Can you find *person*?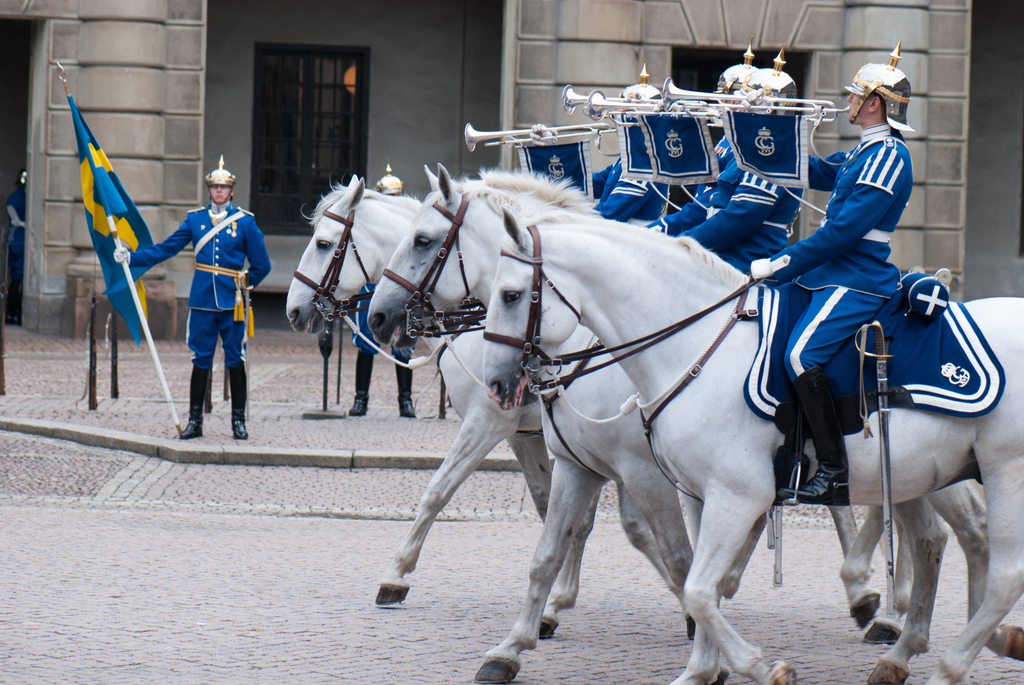
Yes, bounding box: detection(593, 67, 681, 224).
